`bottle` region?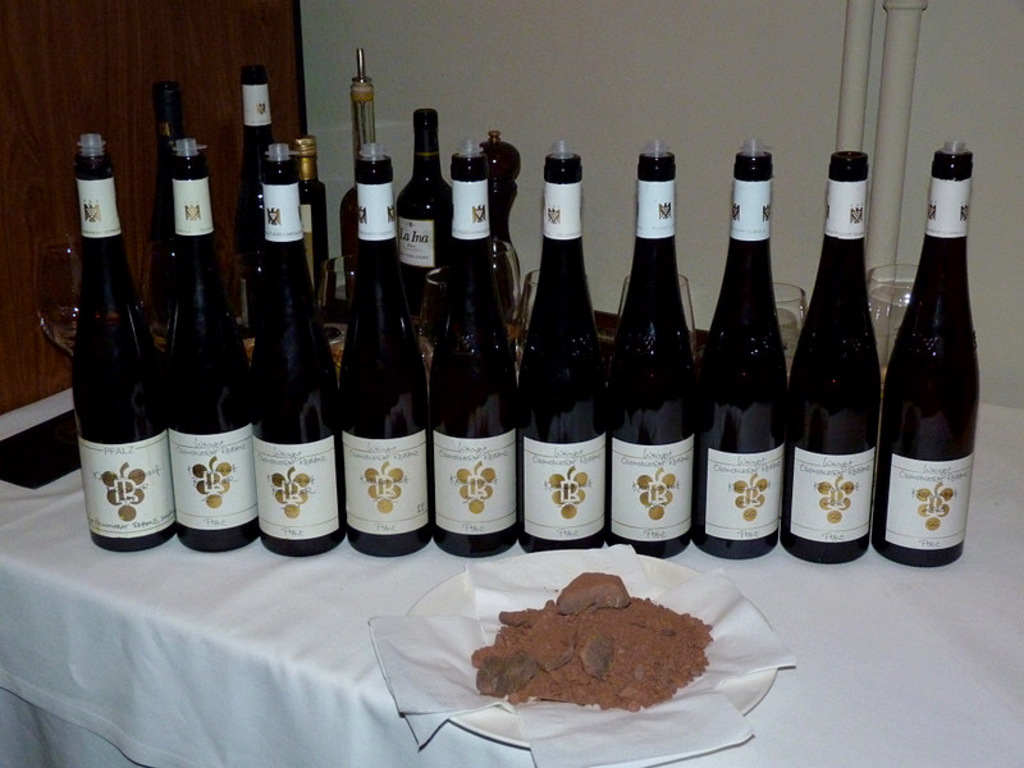
rect(428, 136, 525, 561)
